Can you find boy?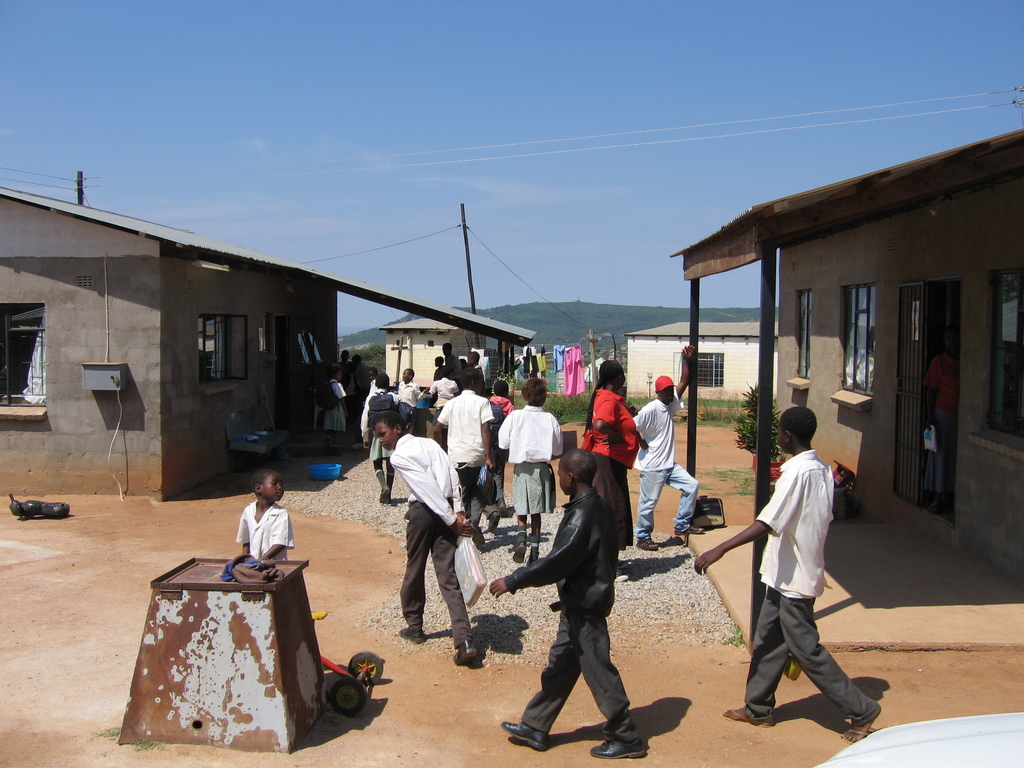
Yes, bounding box: crop(488, 381, 513, 422).
